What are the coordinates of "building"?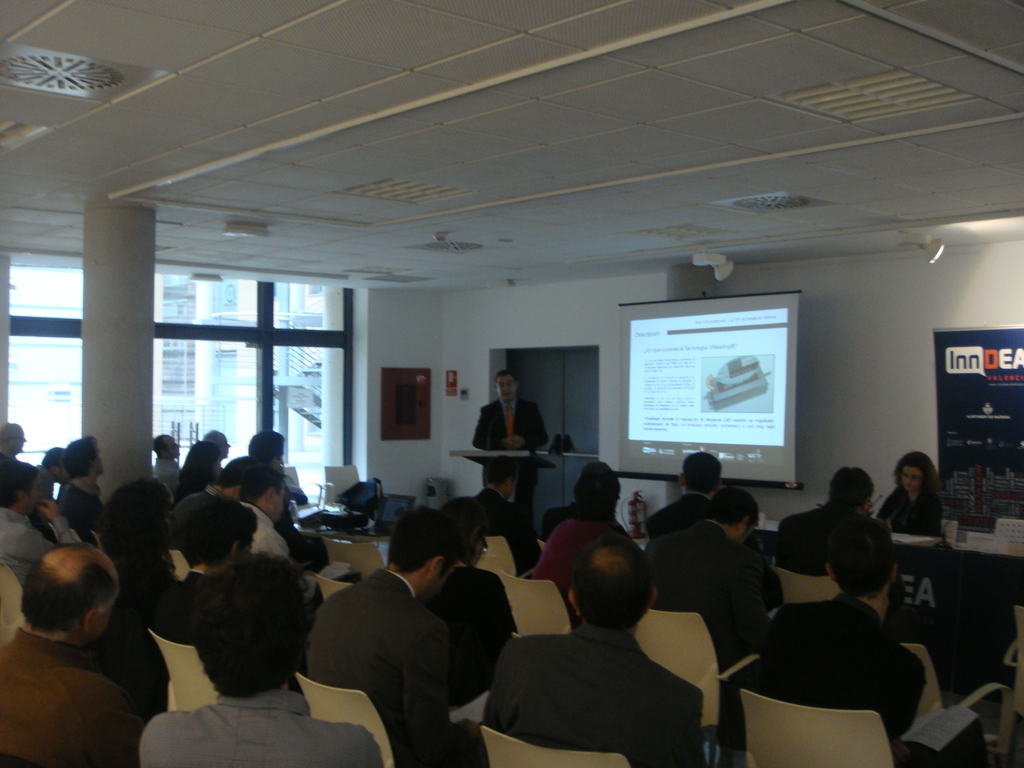
0:0:1023:762.
